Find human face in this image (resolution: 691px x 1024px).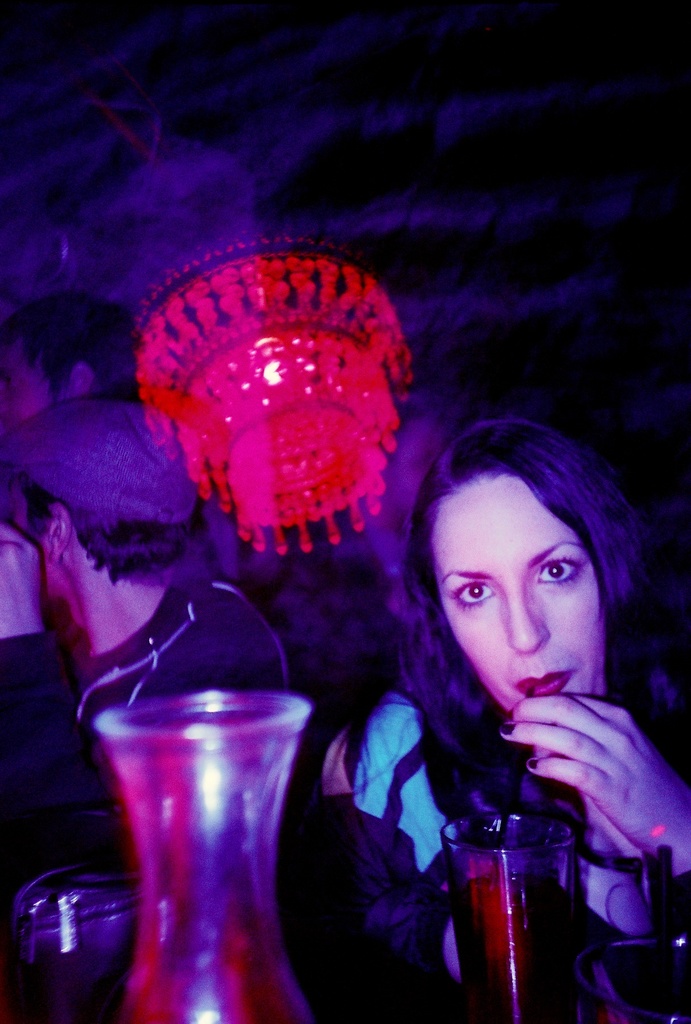
10,484,66,607.
